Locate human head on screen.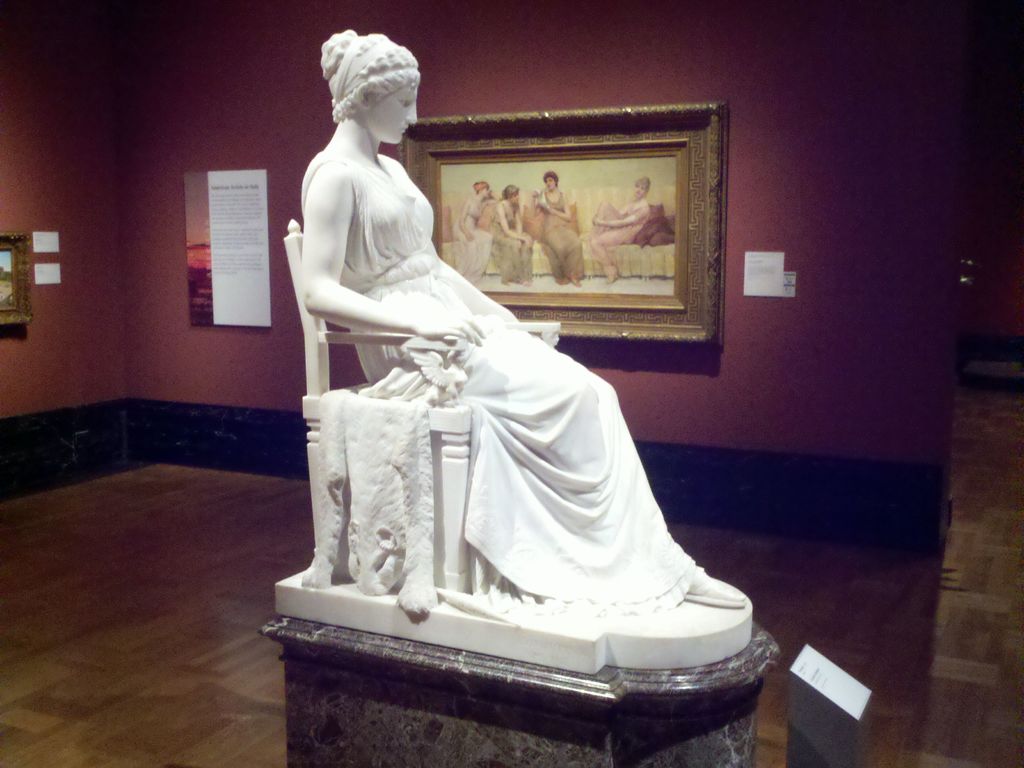
On screen at left=474, top=180, right=492, bottom=198.
